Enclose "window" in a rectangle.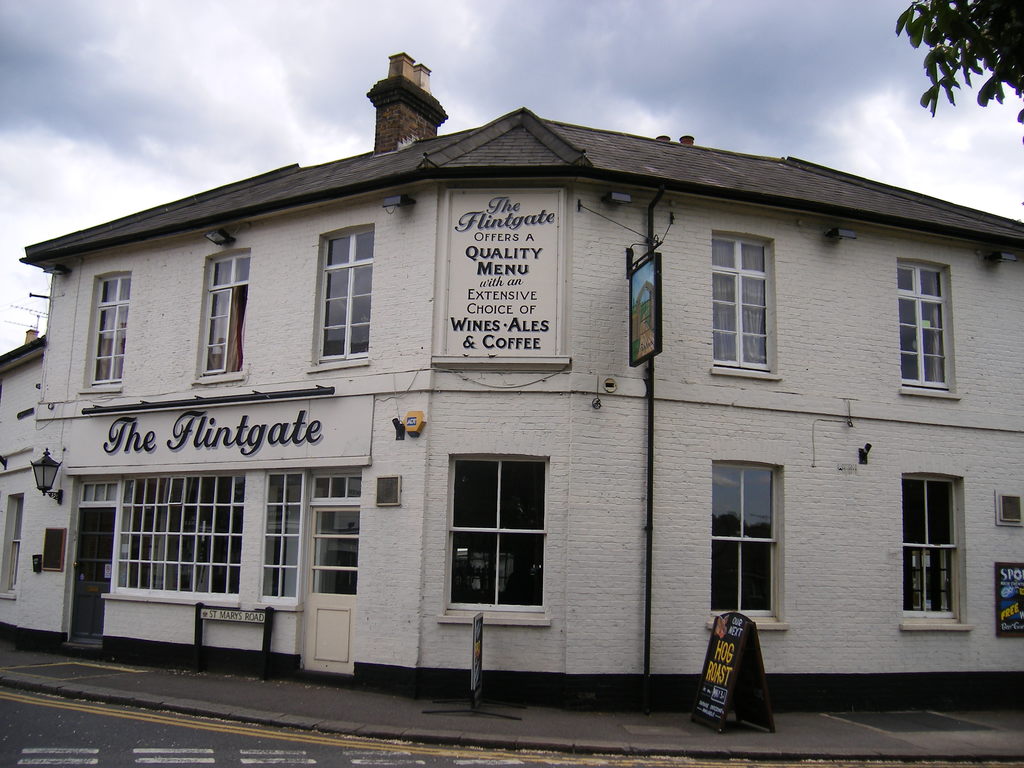
bbox(116, 476, 244, 597).
